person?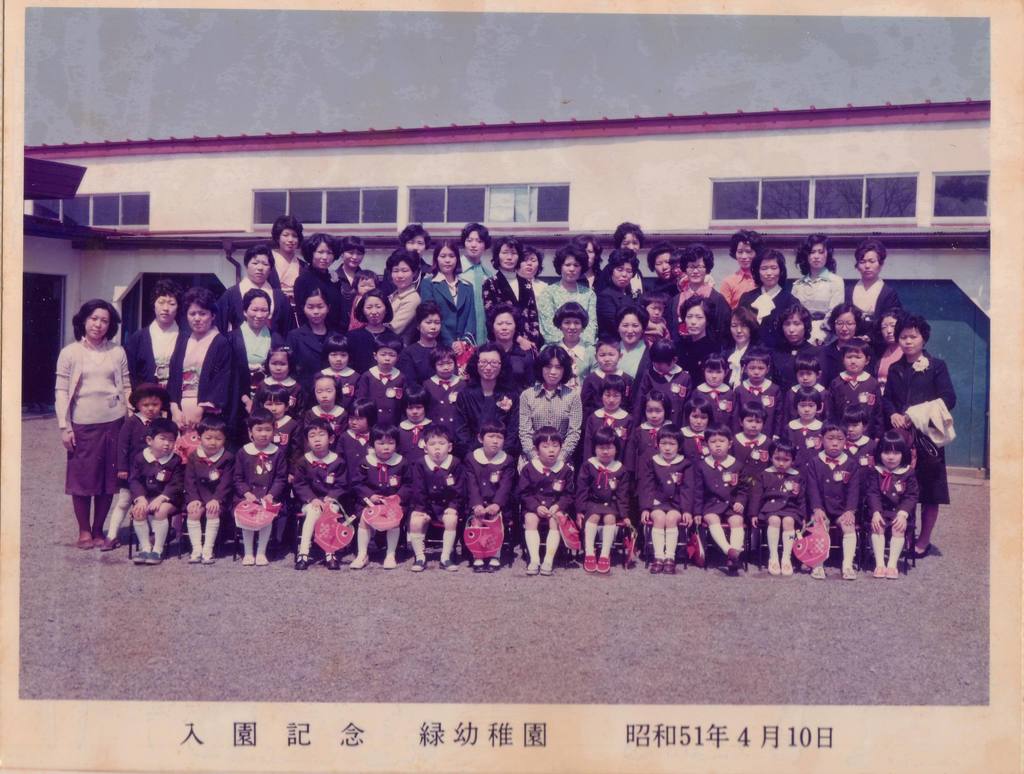
678/400/721/466
